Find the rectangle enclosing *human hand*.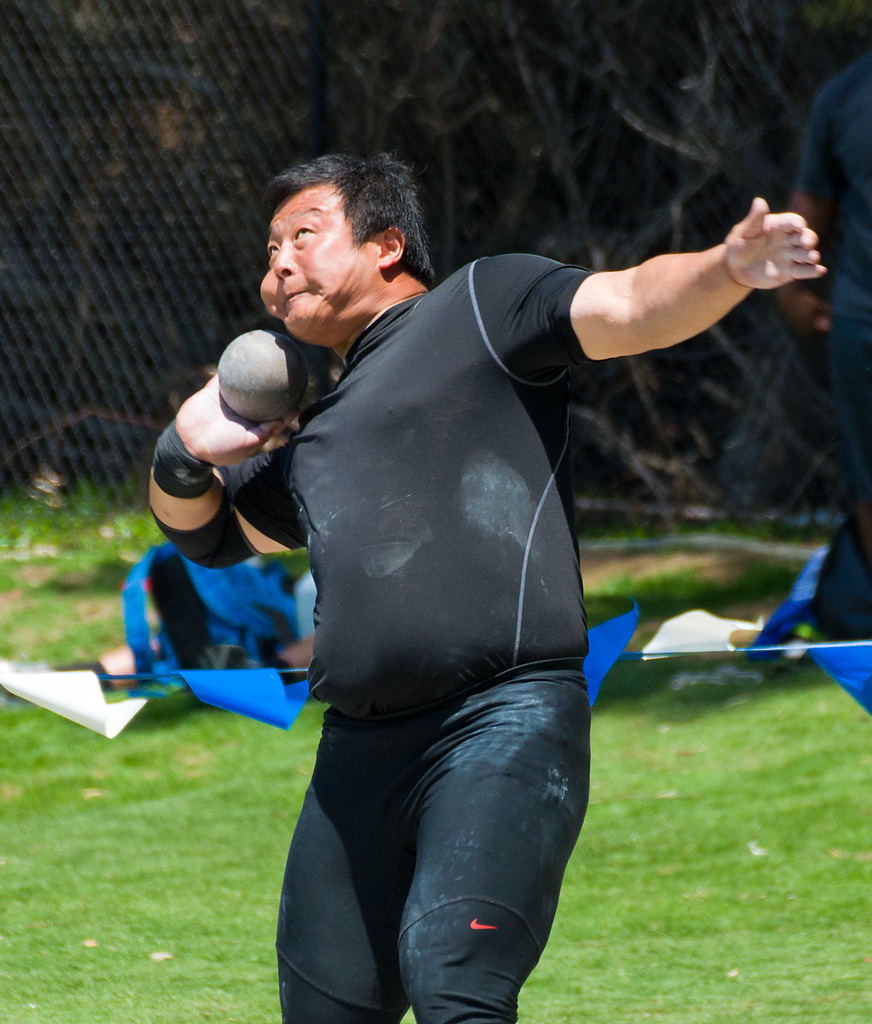
(x1=176, y1=370, x2=297, y2=465).
